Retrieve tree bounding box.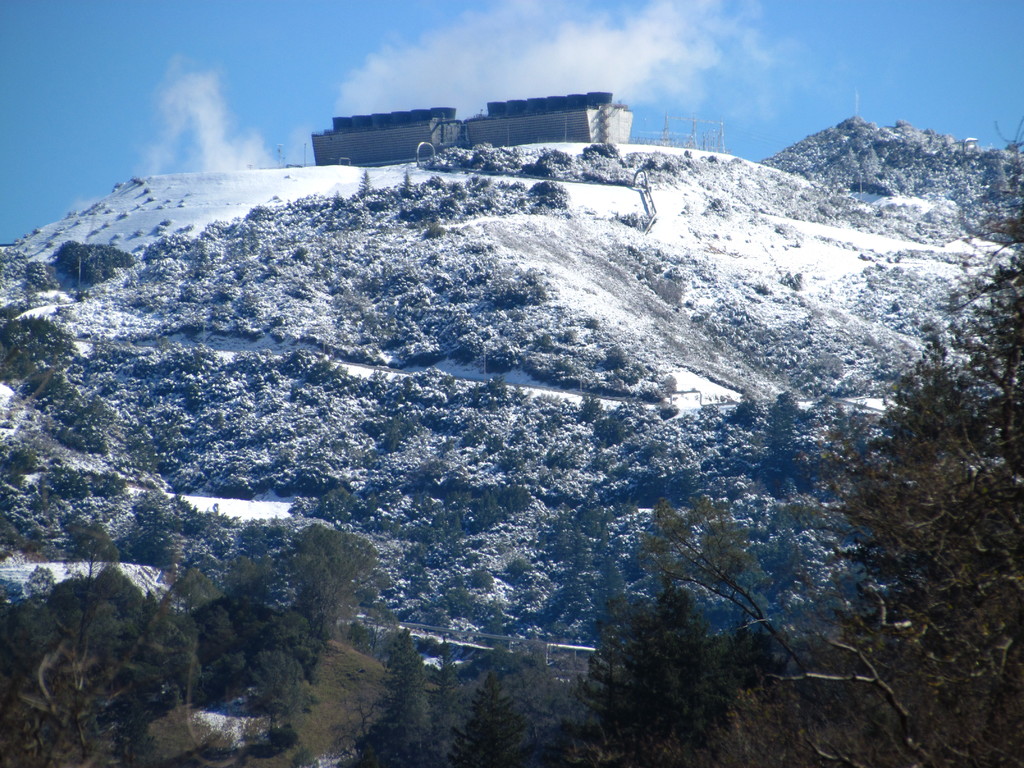
Bounding box: [left=638, top=482, right=893, bottom=764].
